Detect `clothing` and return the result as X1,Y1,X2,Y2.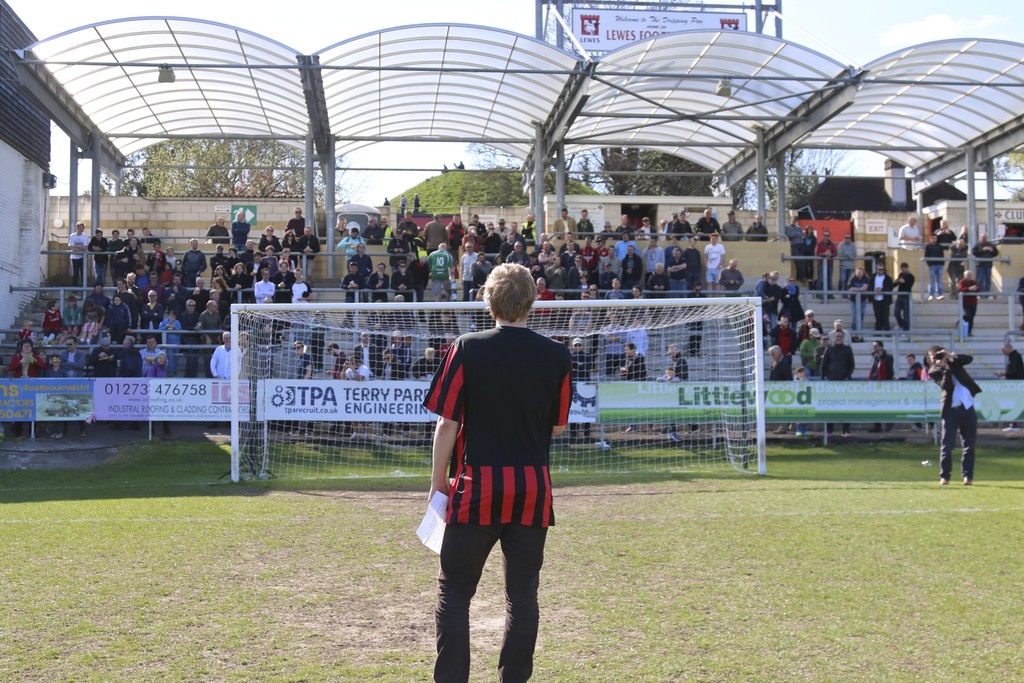
641,245,665,278.
